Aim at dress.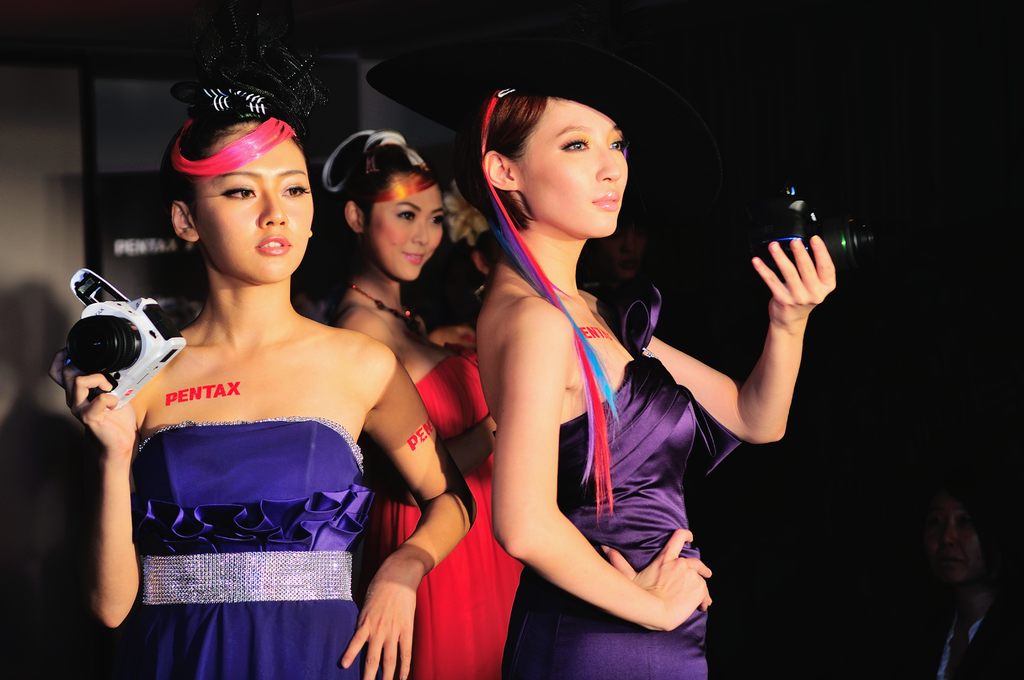
Aimed at <bbox>369, 352, 526, 679</bbox>.
